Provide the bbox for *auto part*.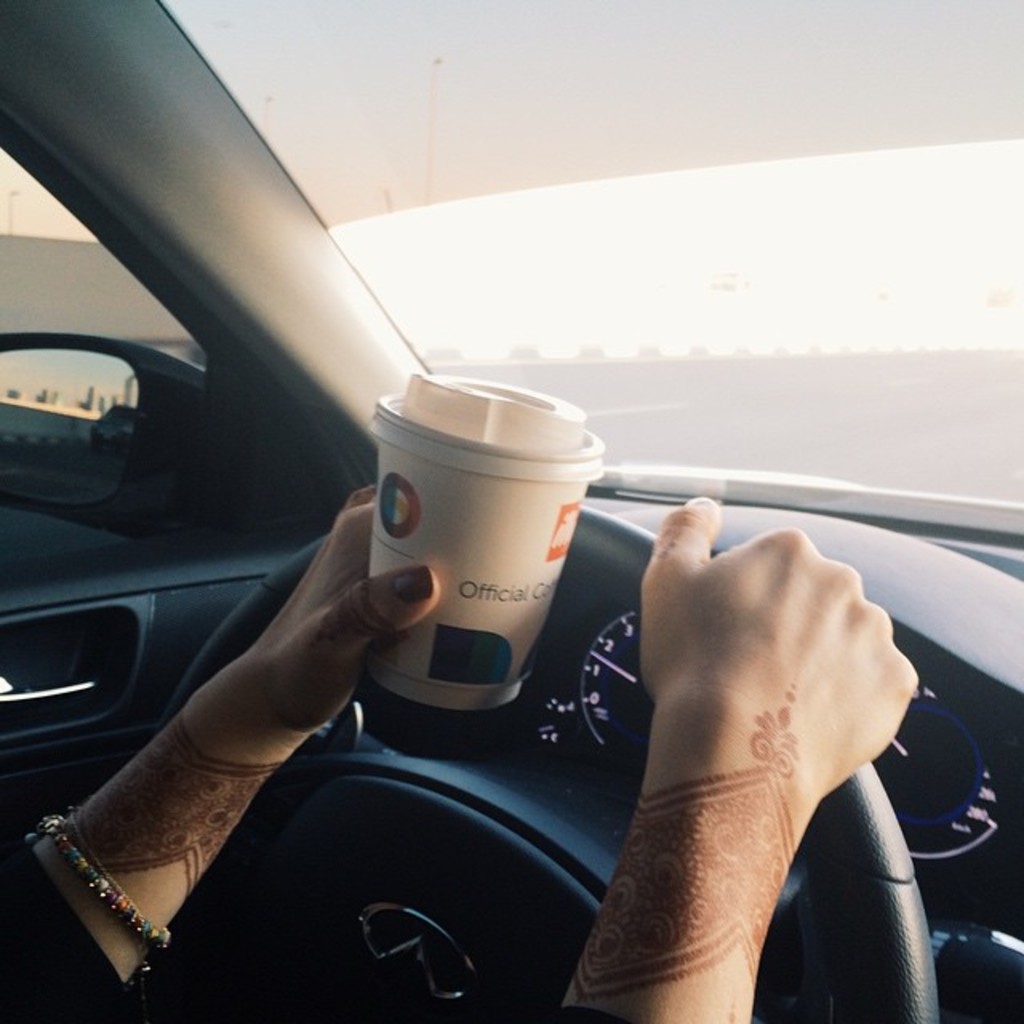
{"x1": 13, "y1": 307, "x2": 224, "y2": 536}.
